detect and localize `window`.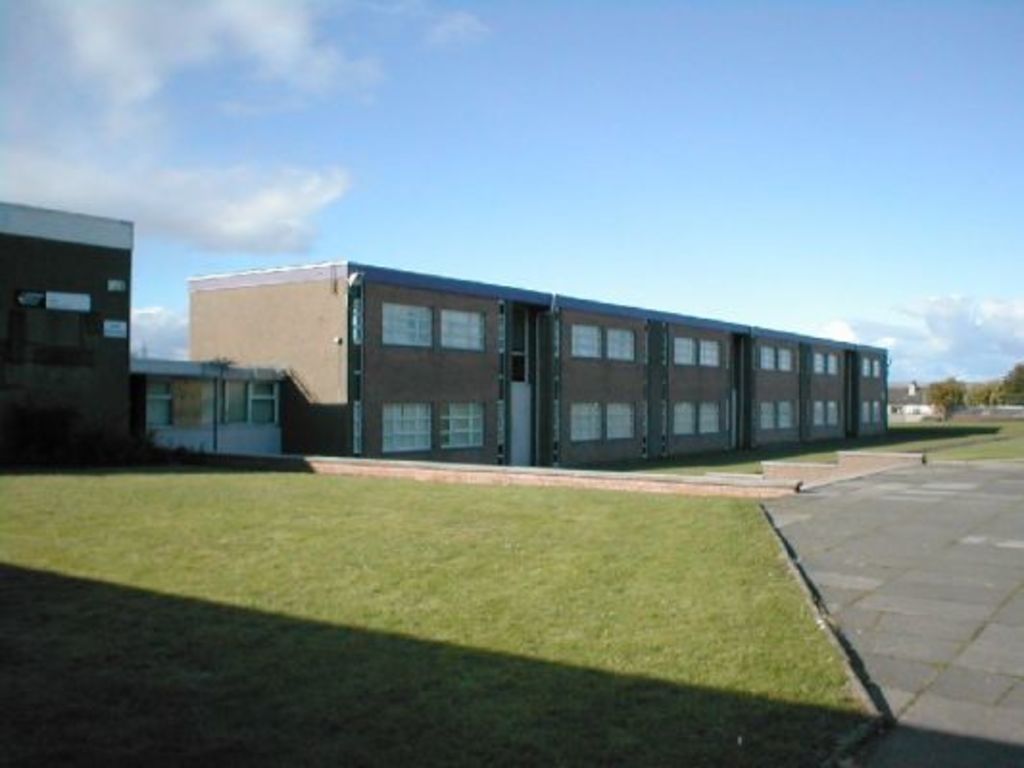
Localized at (384, 409, 434, 457).
